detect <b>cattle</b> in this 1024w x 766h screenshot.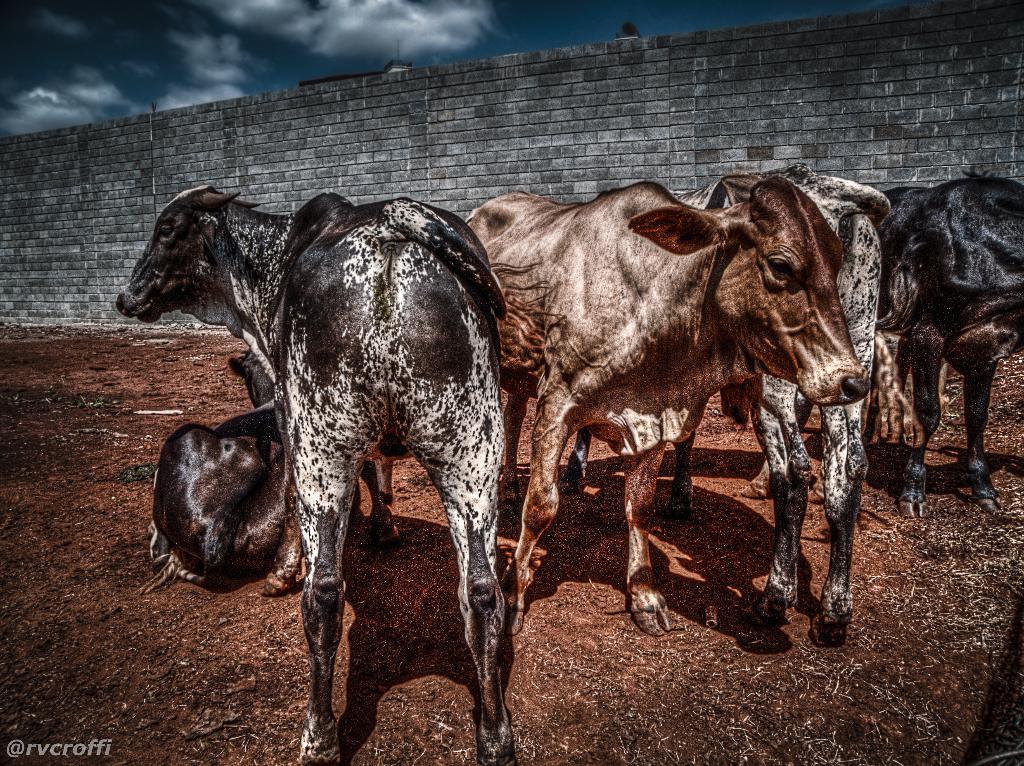
Detection: (x1=116, y1=190, x2=517, y2=763).
